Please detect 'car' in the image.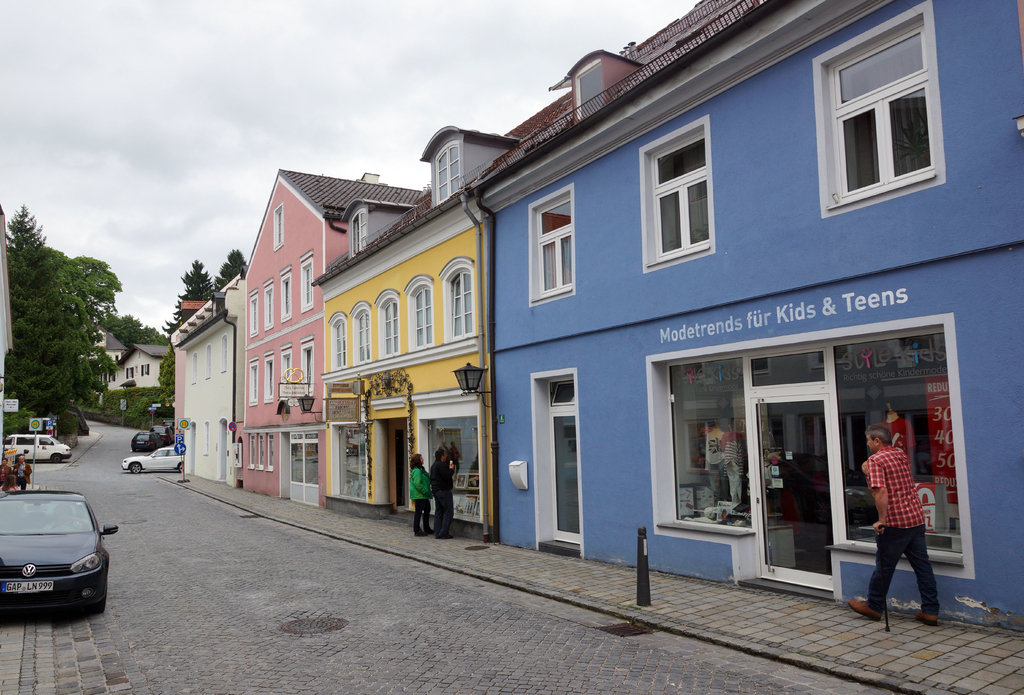
<bbox>0, 488, 122, 614</bbox>.
